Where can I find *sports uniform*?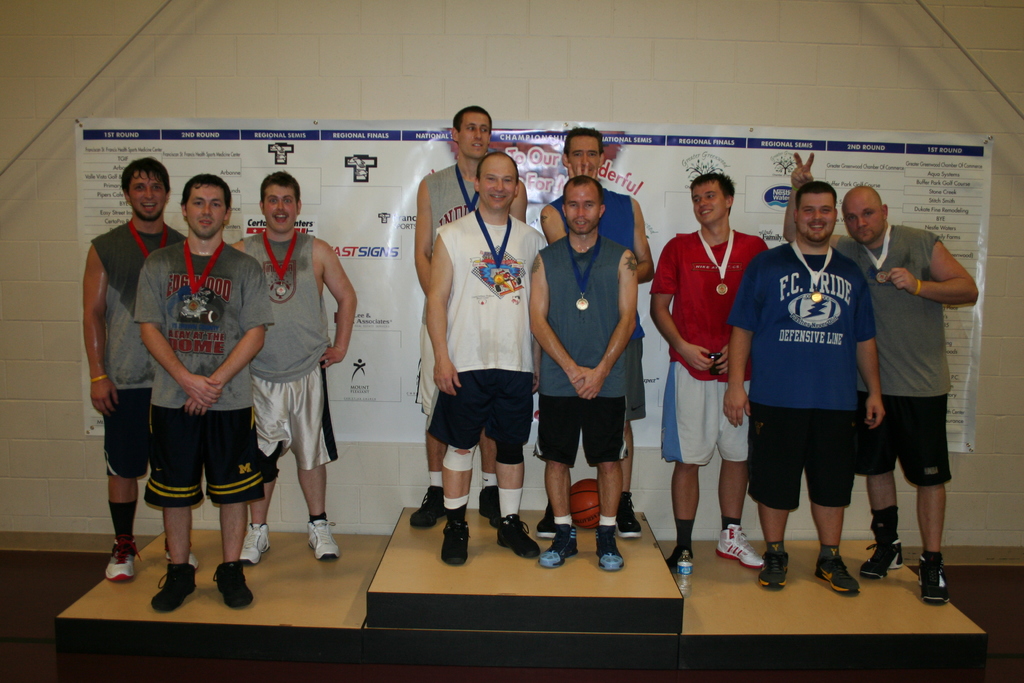
You can find it at left=831, top=222, right=971, bottom=603.
